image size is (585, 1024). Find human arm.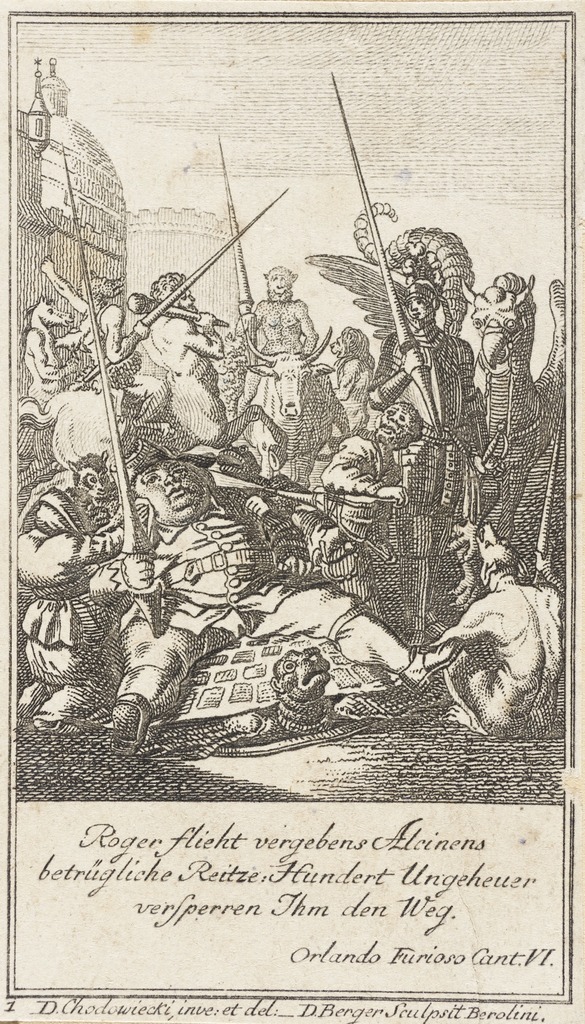
pyautogui.locateOnScreen(88, 556, 153, 612).
